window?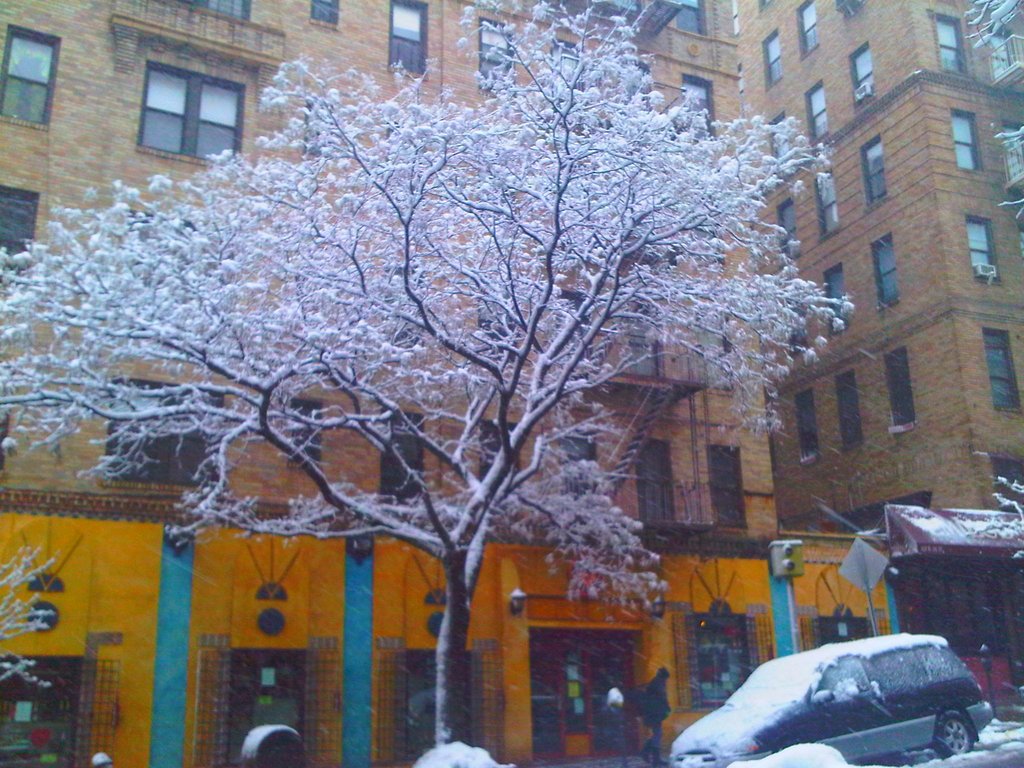
477/15/513/99
